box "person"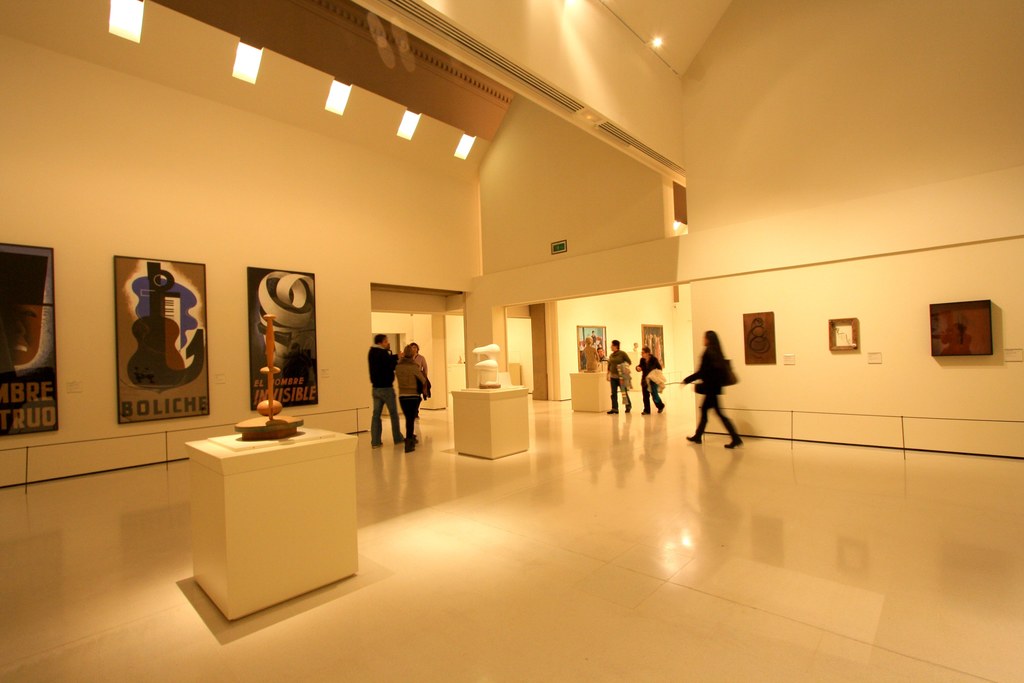
{"x1": 603, "y1": 339, "x2": 637, "y2": 416}
